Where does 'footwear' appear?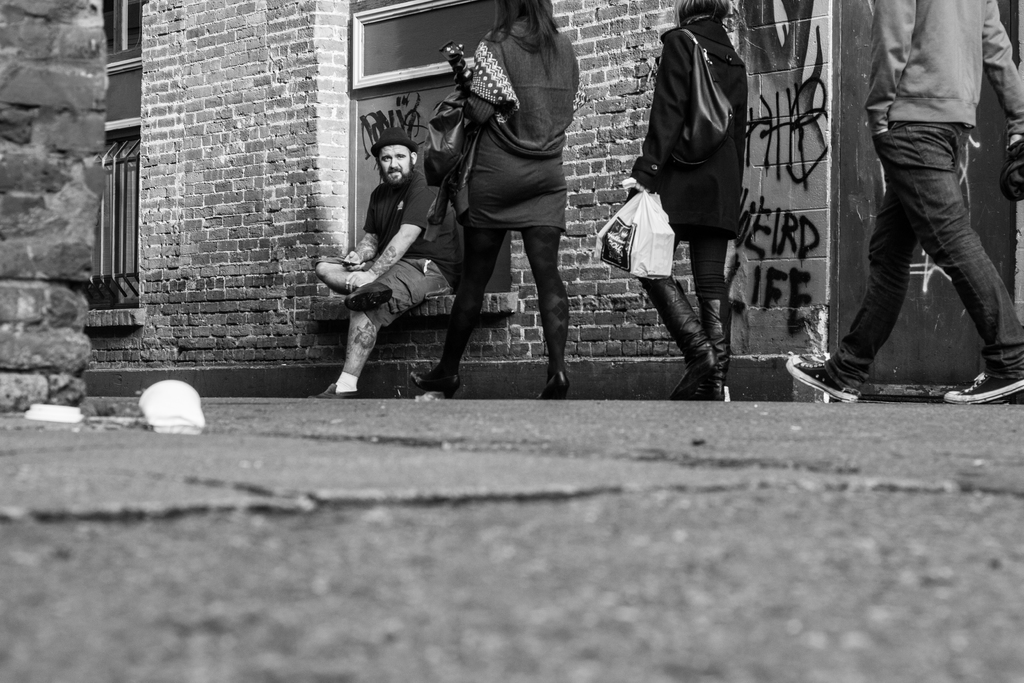
Appears at left=340, top=267, right=399, bottom=318.
